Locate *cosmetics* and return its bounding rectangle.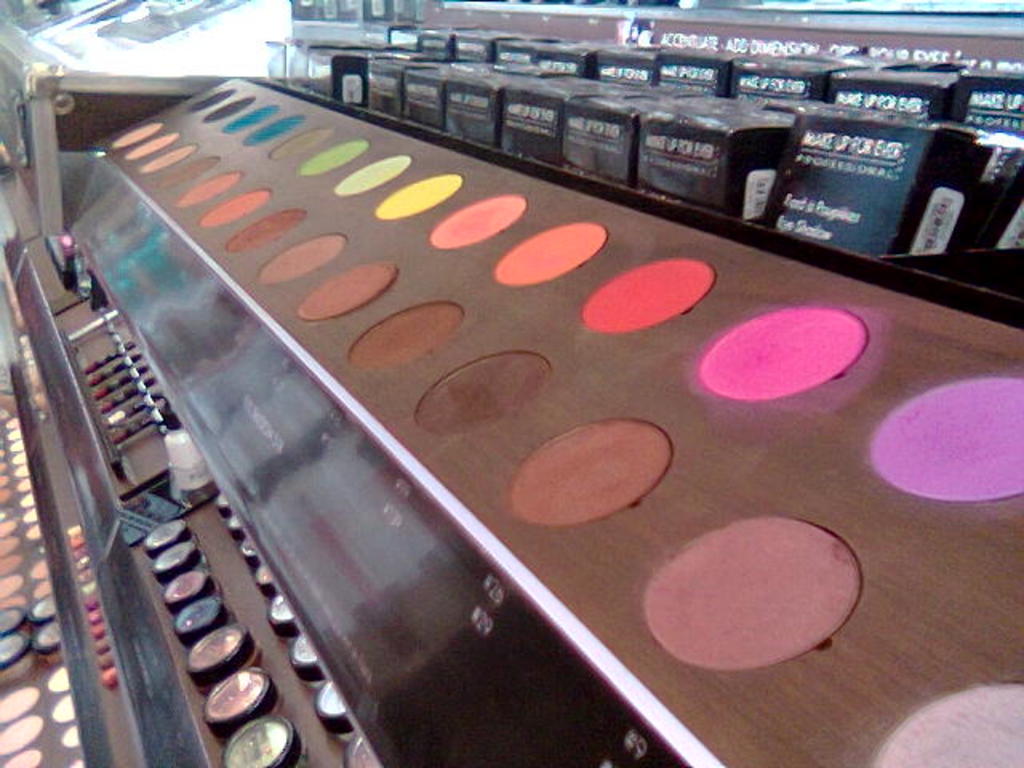
30 616 66 666.
